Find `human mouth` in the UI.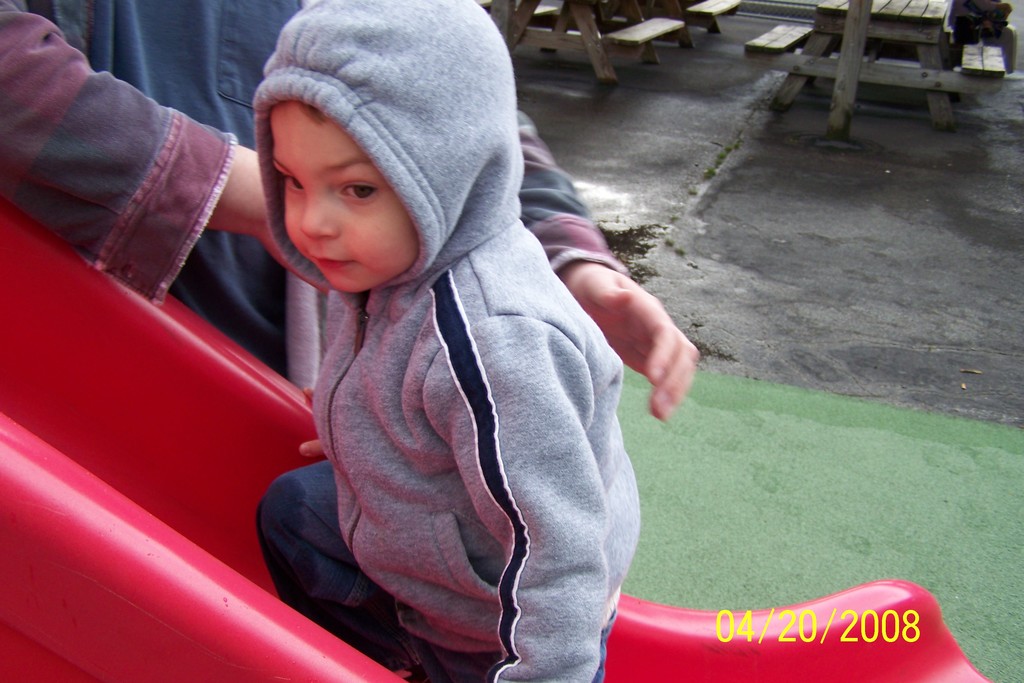
UI element at 307, 255, 356, 267.
